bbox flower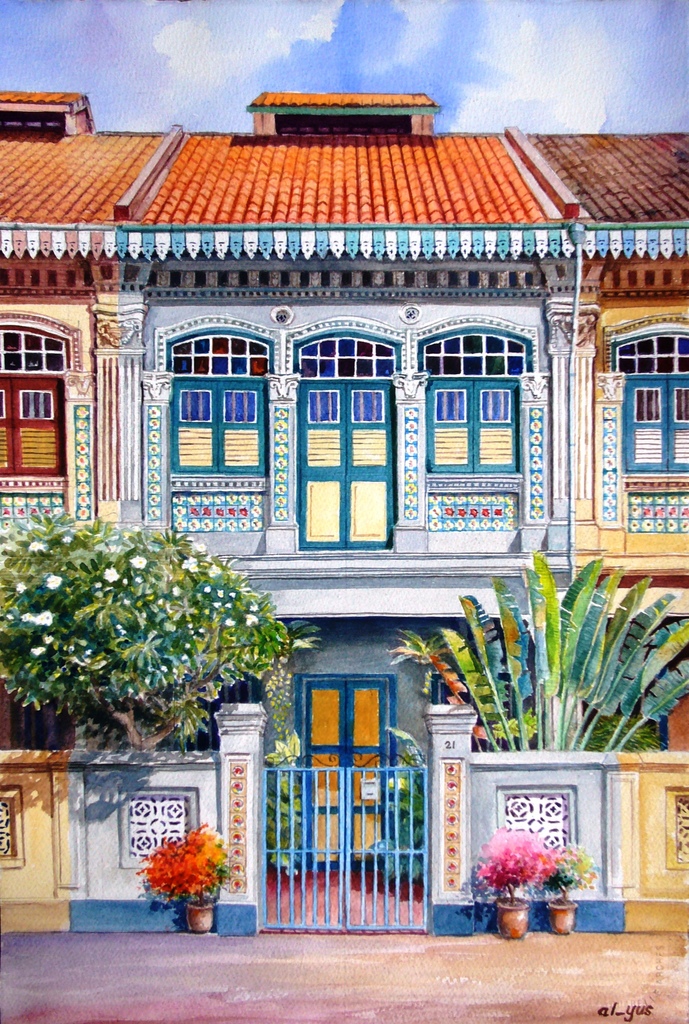
bbox(15, 582, 28, 594)
